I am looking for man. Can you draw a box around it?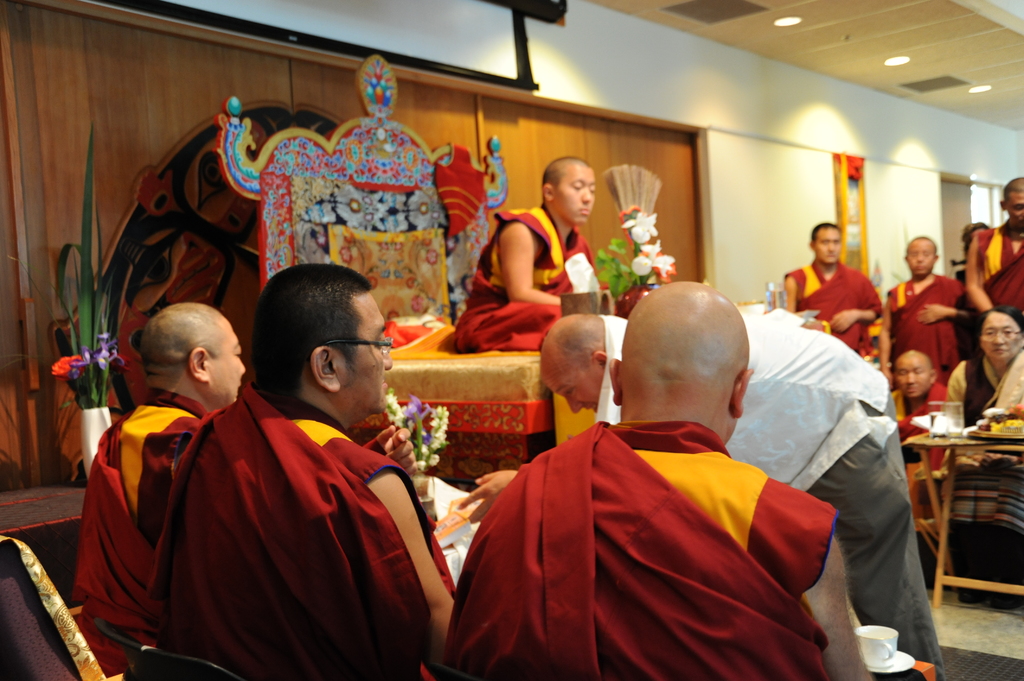
Sure, the bounding box is 776, 220, 882, 357.
